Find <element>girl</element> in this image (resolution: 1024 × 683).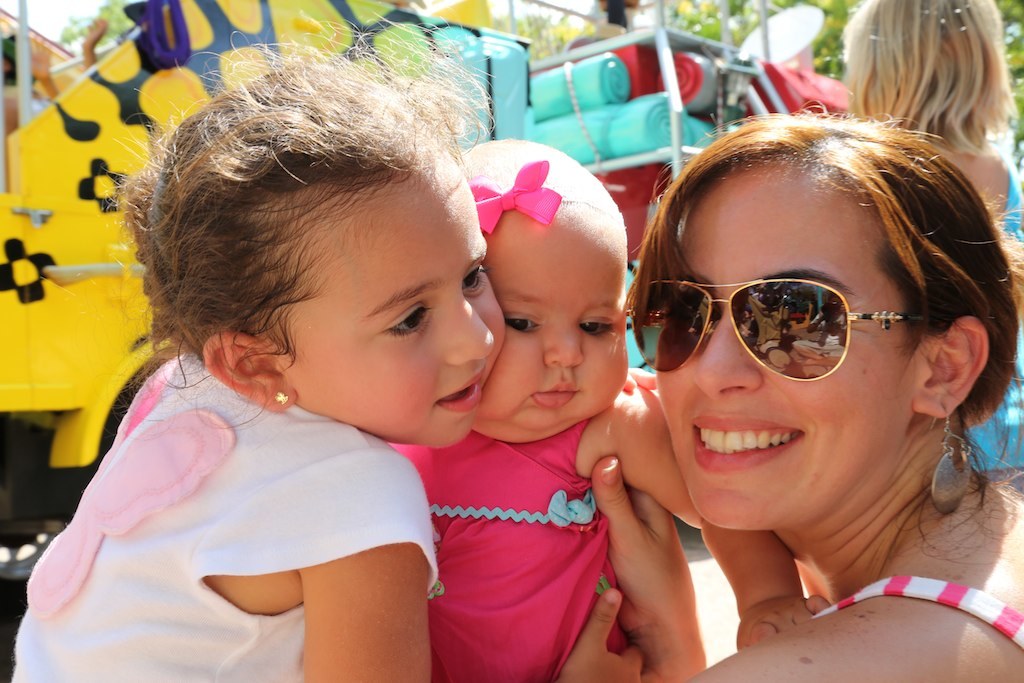
select_region(831, 0, 1023, 471).
